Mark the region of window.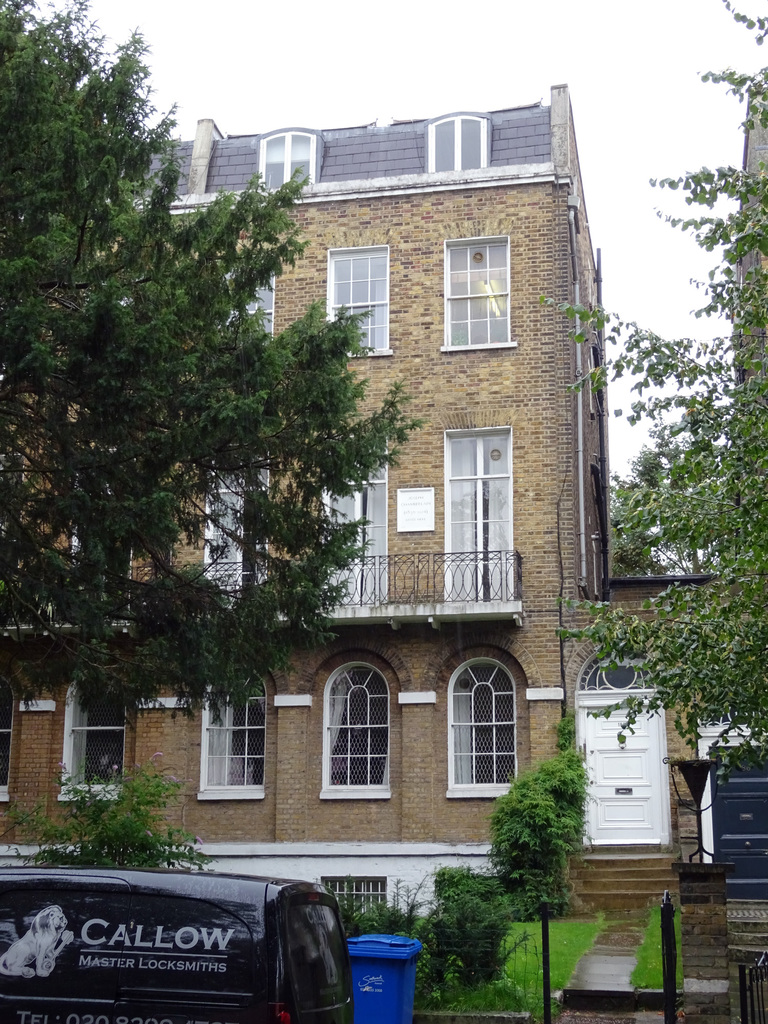
Region: rect(0, 680, 15, 803).
